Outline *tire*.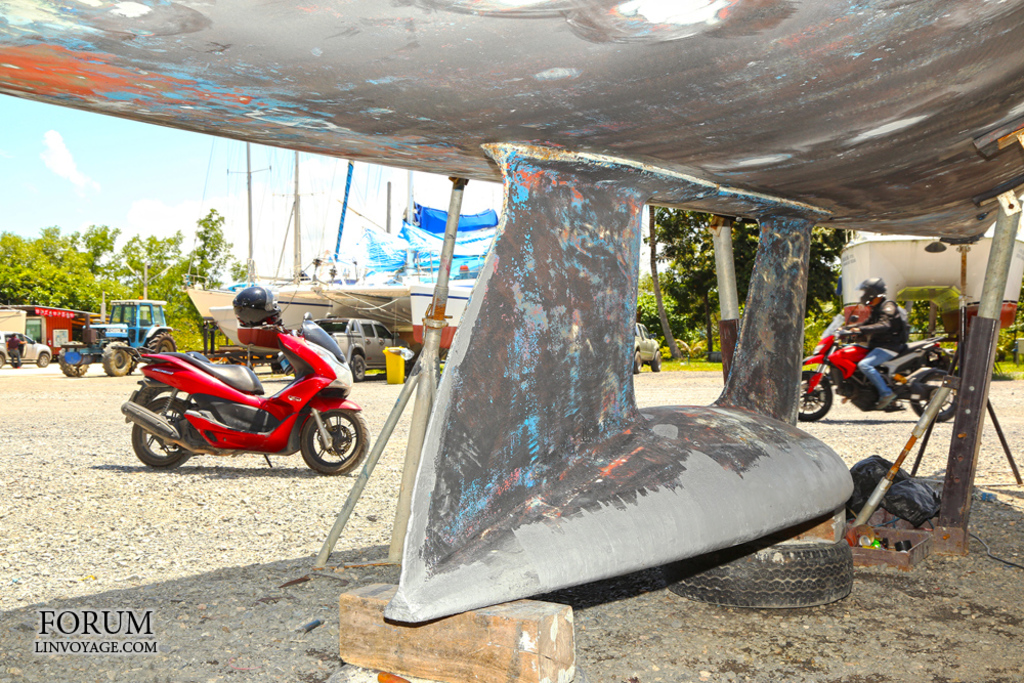
Outline: (left=37, top=350, right=51, bottom=368).
